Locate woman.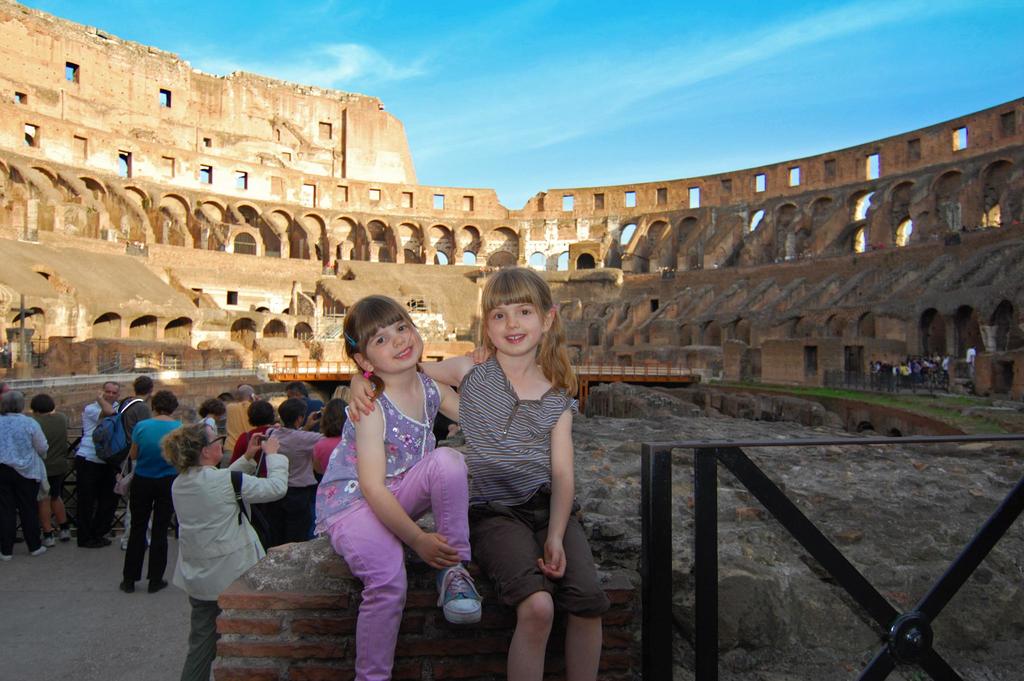
Bounding box: {"x1": 0, "y1": 390, "x2": 46, "y2": 562}.
